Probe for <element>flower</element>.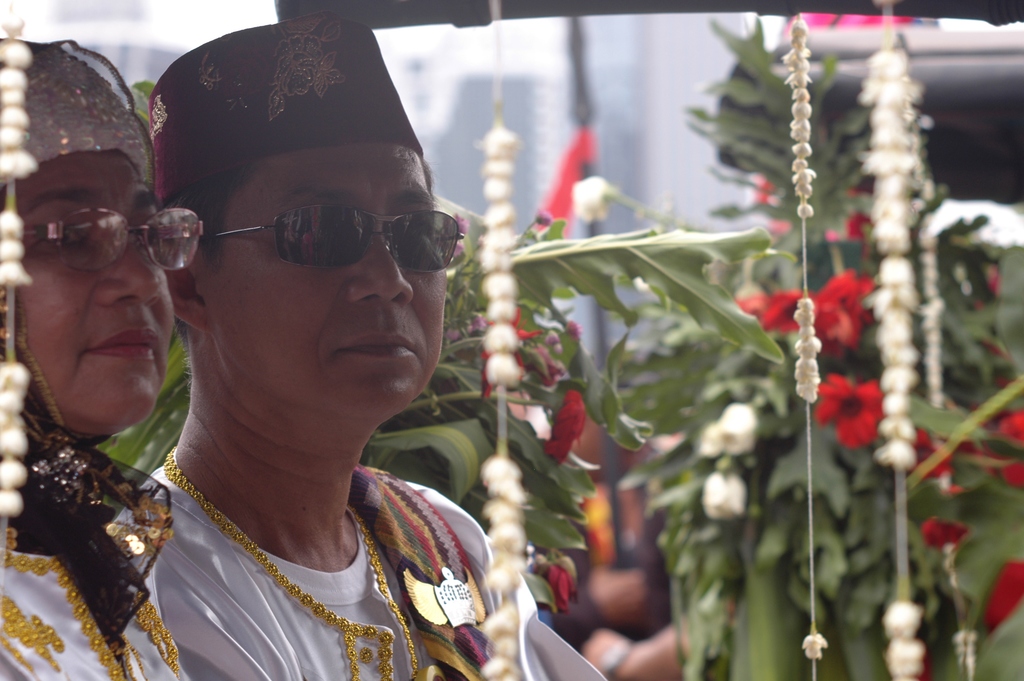
Probe result: [525, 561, 576, 618].
